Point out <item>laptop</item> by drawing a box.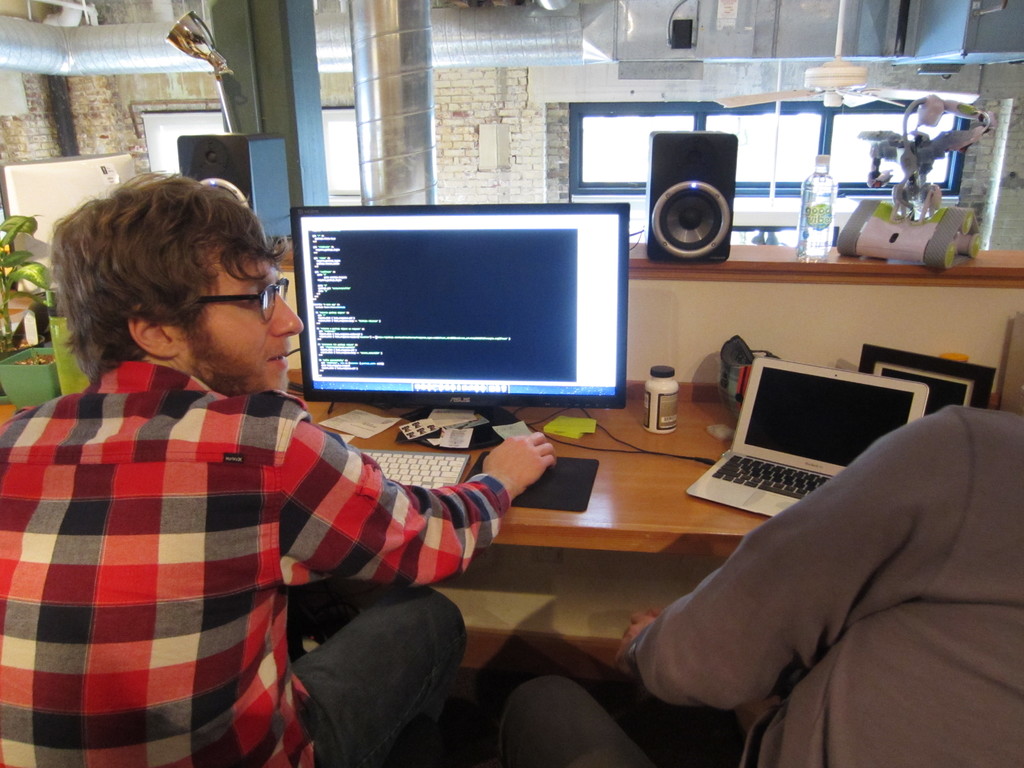
[left=684, top=356, right=931, bottom=519].
